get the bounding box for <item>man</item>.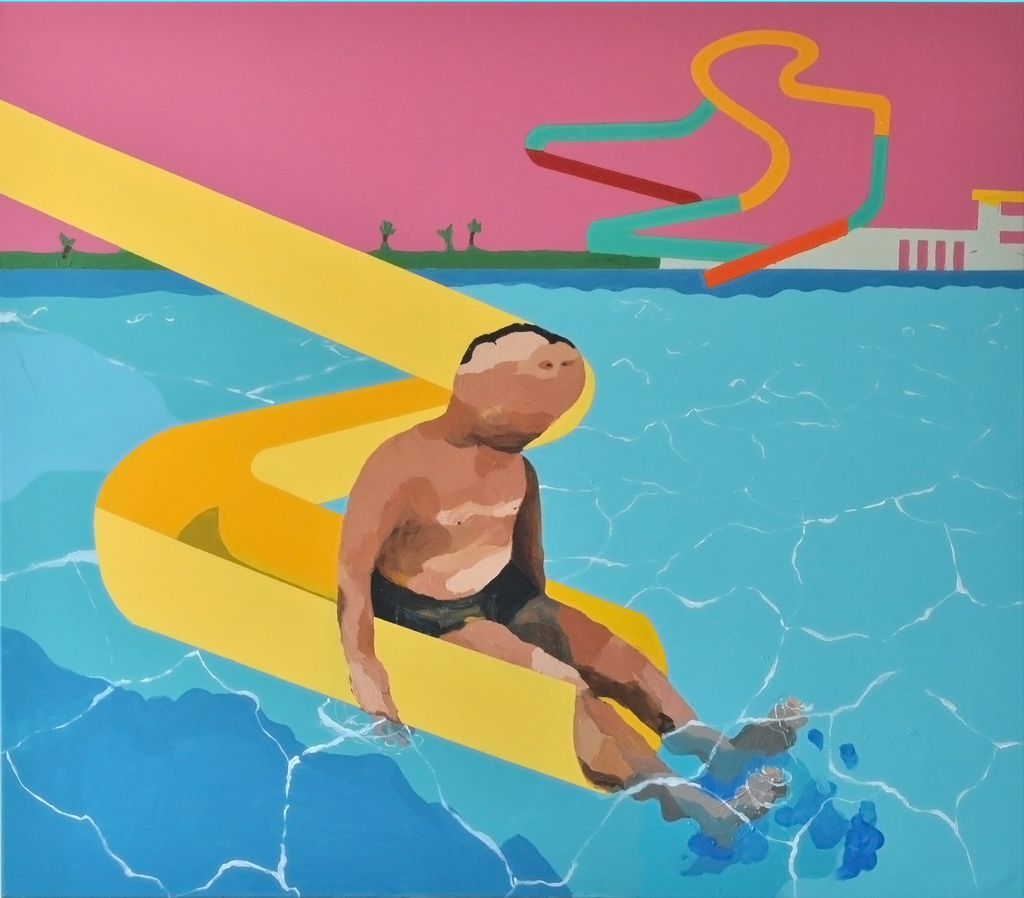
box=[336, 325, 808, 846].
